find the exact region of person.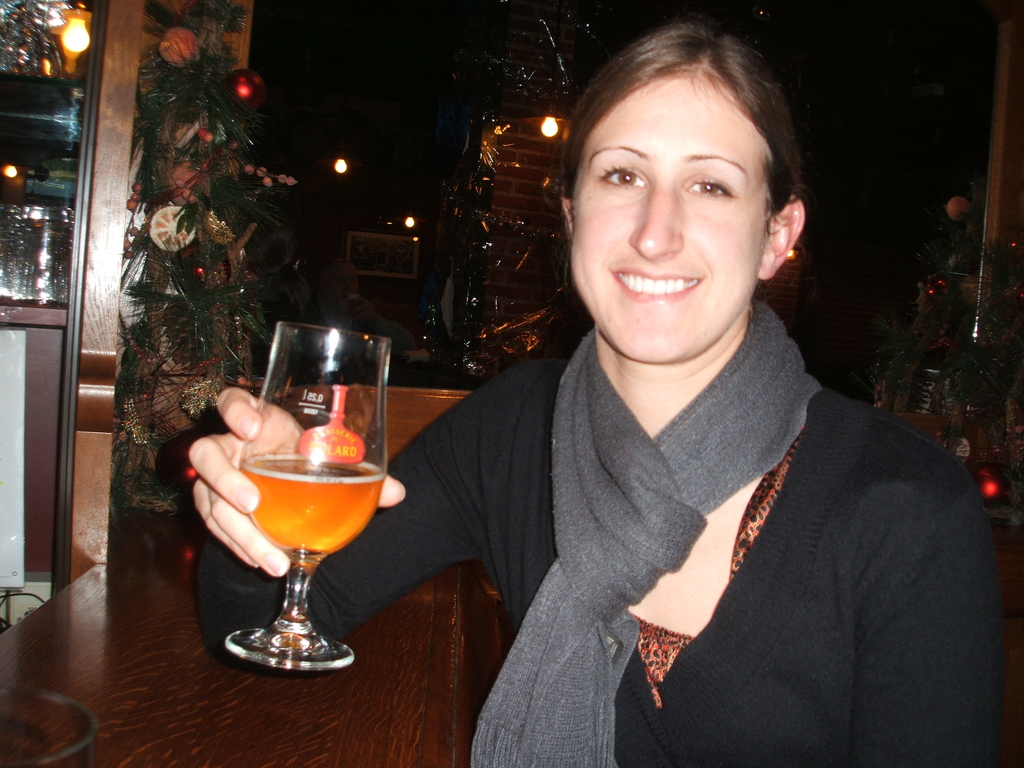
Exact region: pyautogui.locateOnScreen(167, 0, 1009, 757).
